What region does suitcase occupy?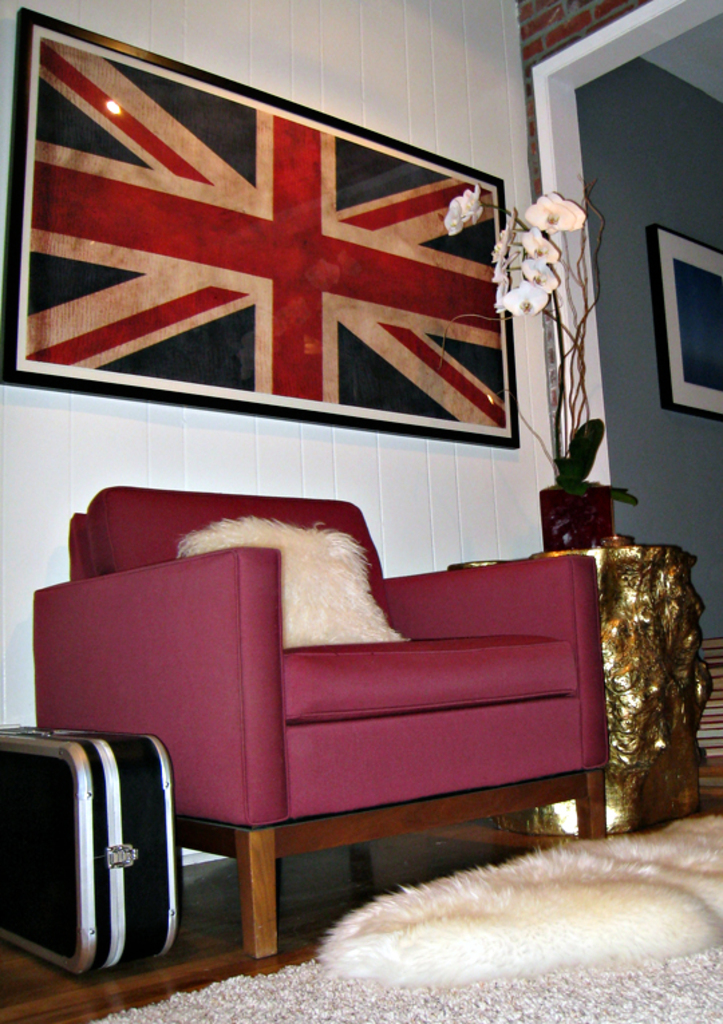
pyautogui.locateOnScreen(0, 727, 185, 981).
